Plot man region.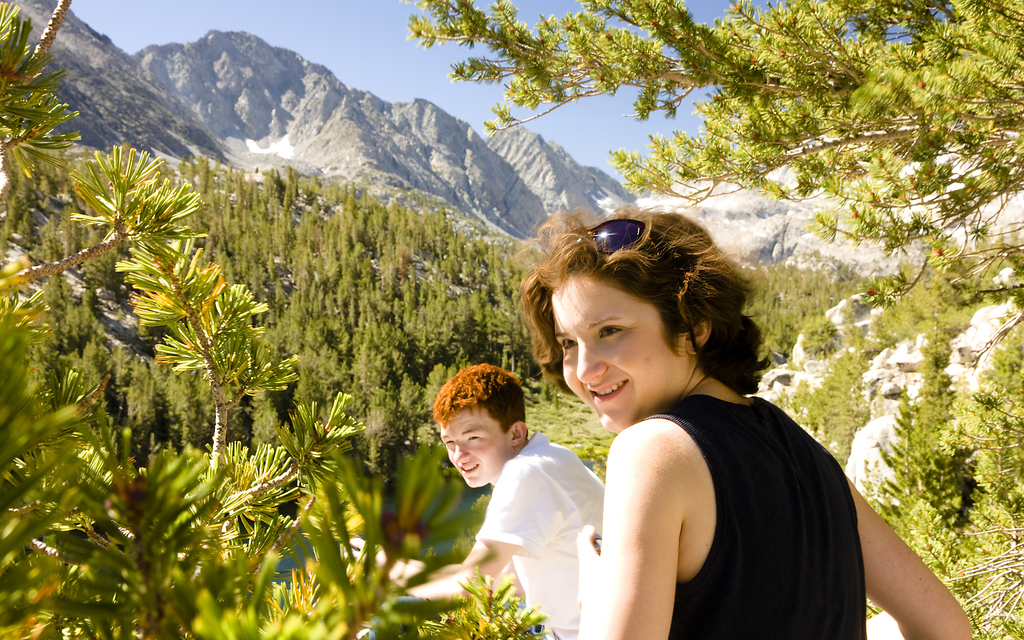
Plotted at 403, 351, 608, 639.
